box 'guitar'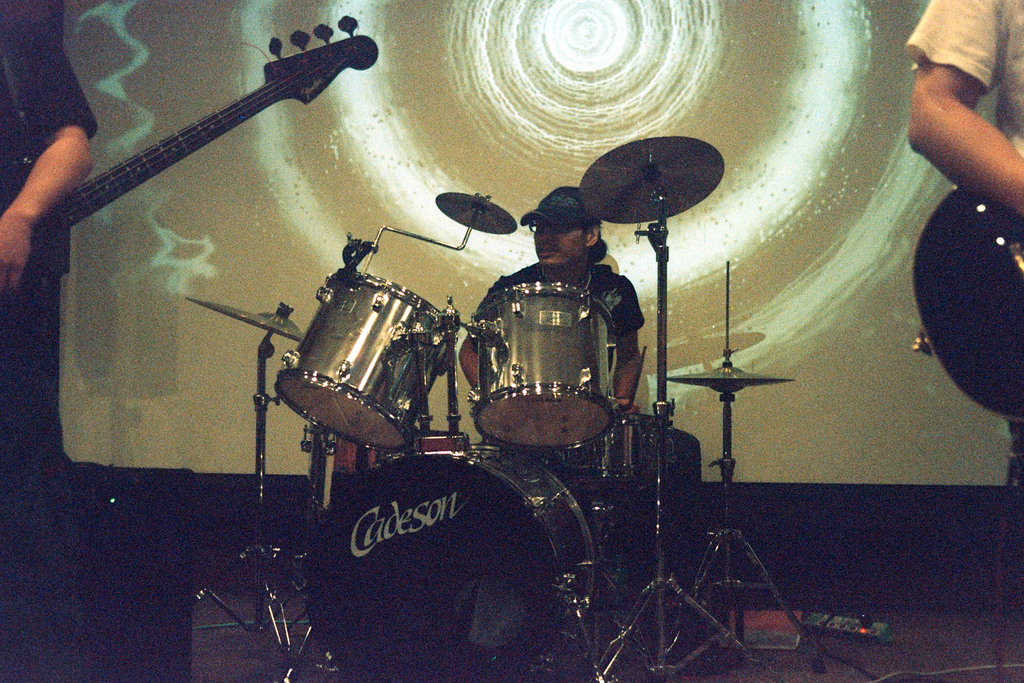
[910, 179, 1023, 423]
